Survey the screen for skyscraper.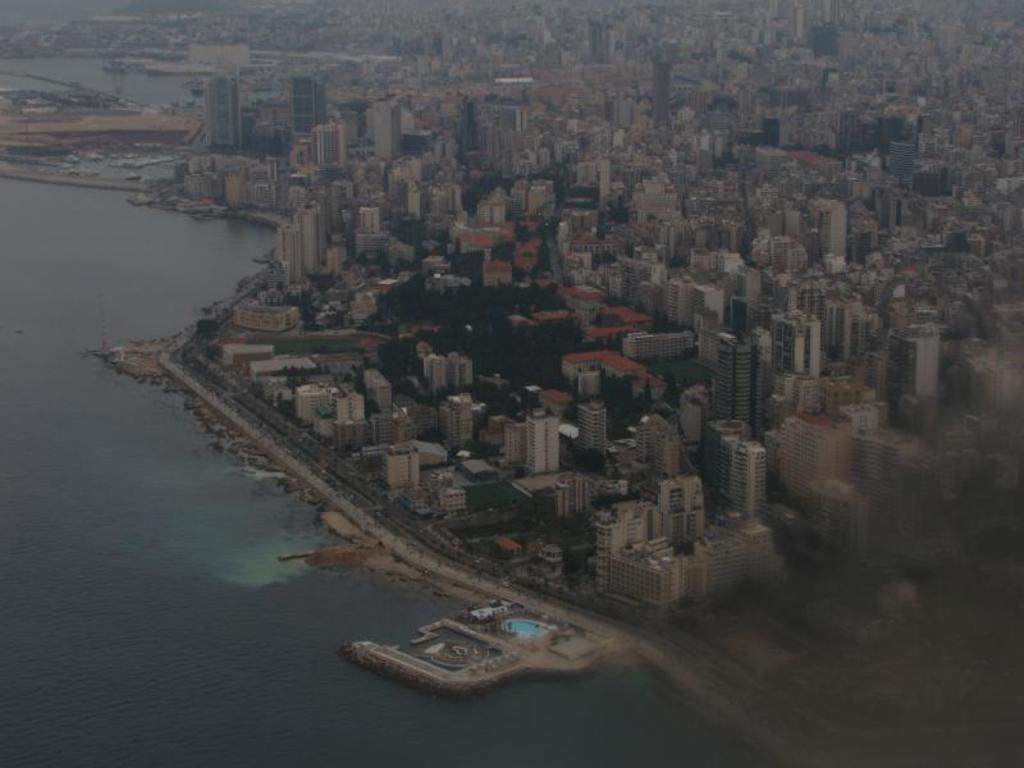
Survey found: rect(777, 411, 856, 506).
